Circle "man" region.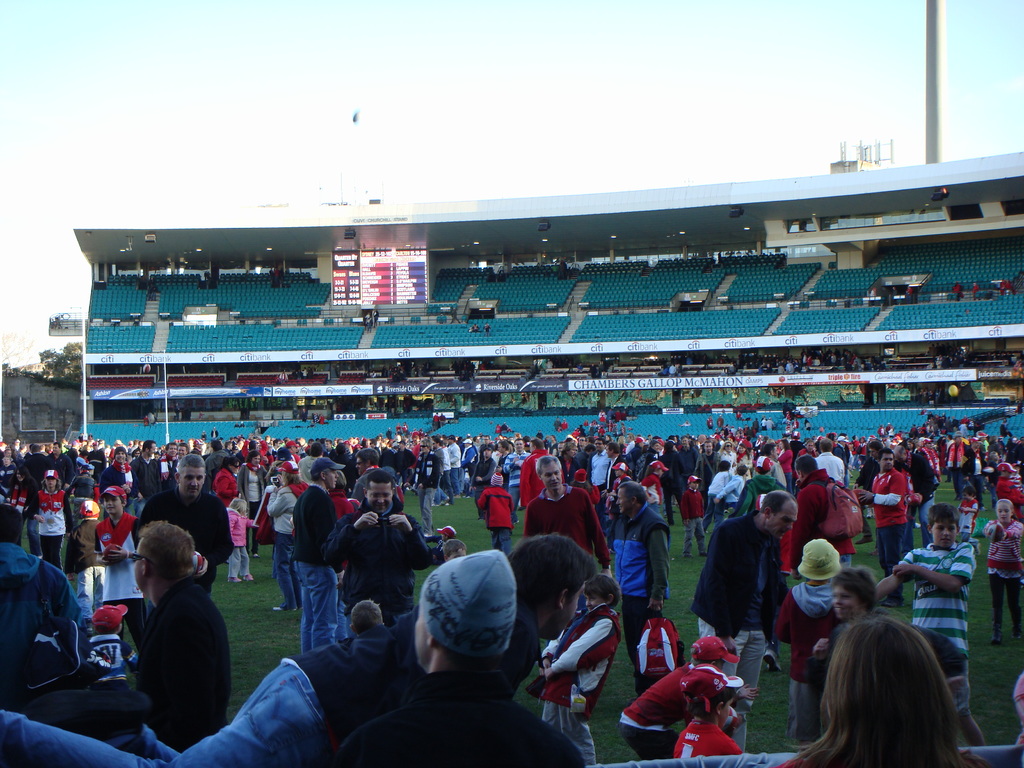
Region: [left=786, top=427, right=790, bottom=435].
